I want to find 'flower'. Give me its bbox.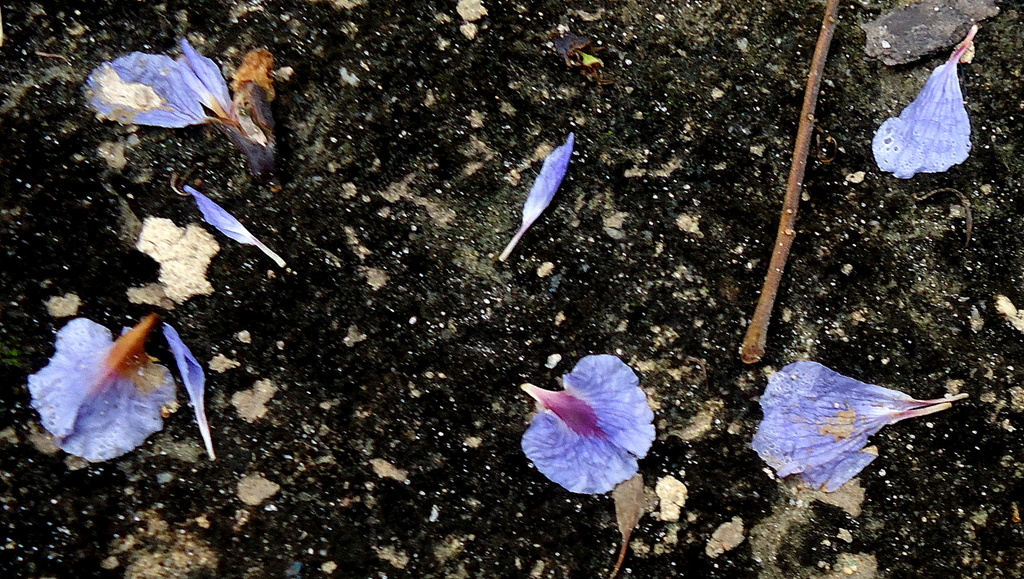
[872,21,979,179].
